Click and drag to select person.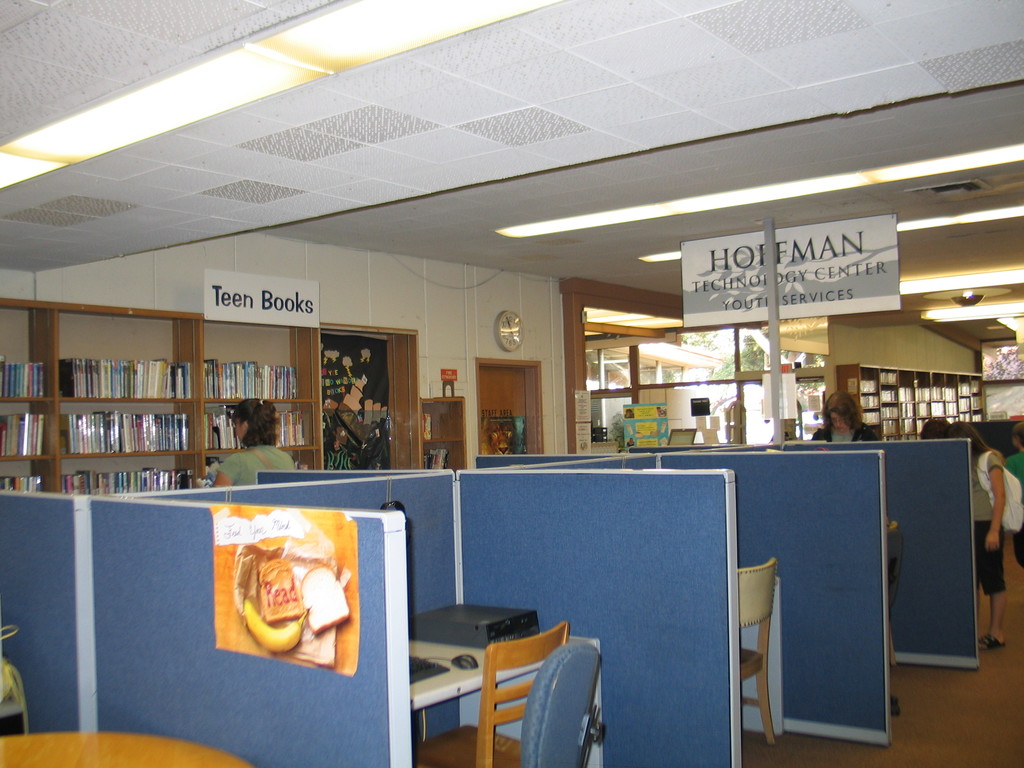
Selection: Rect(809, 389, 881, 444).
